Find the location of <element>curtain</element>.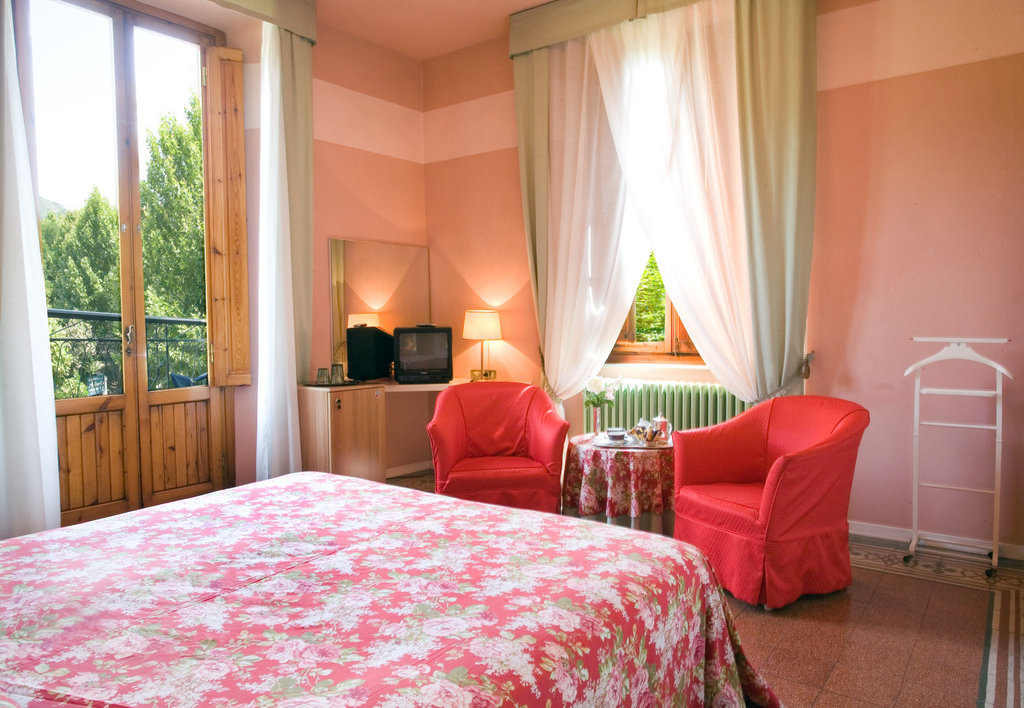
Location: bbox=[510, 31, 651, 422].
